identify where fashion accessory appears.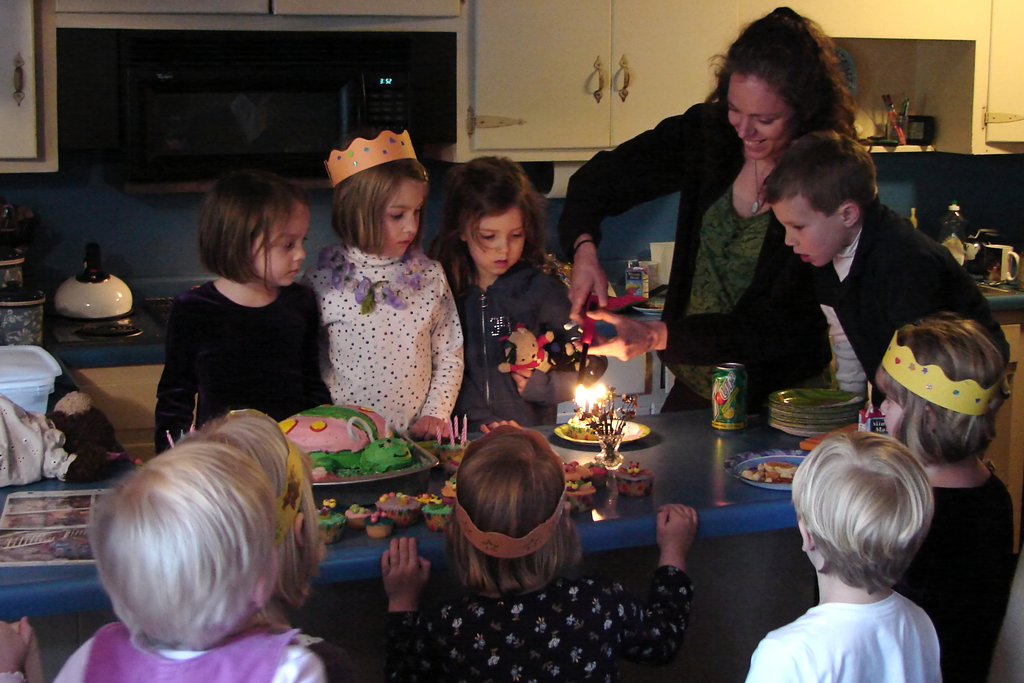
Appears at box(874, 329, 1012, 422).
